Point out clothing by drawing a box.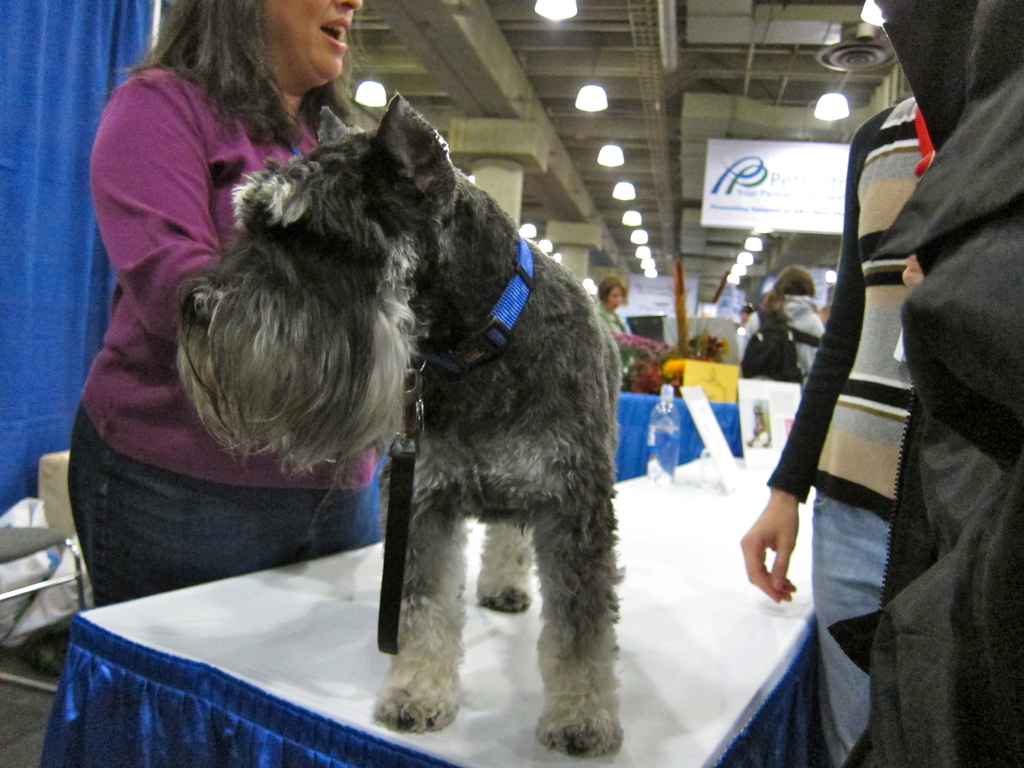
51/49/360/612.
